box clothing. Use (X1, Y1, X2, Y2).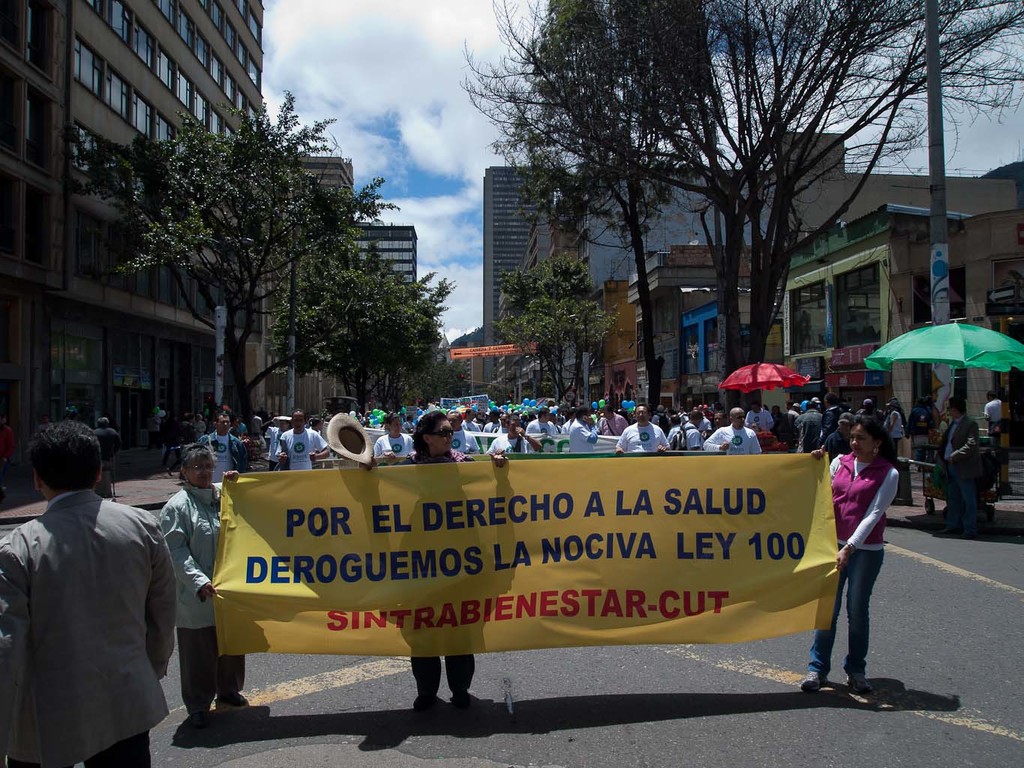
(938, 412, 978, 505).
